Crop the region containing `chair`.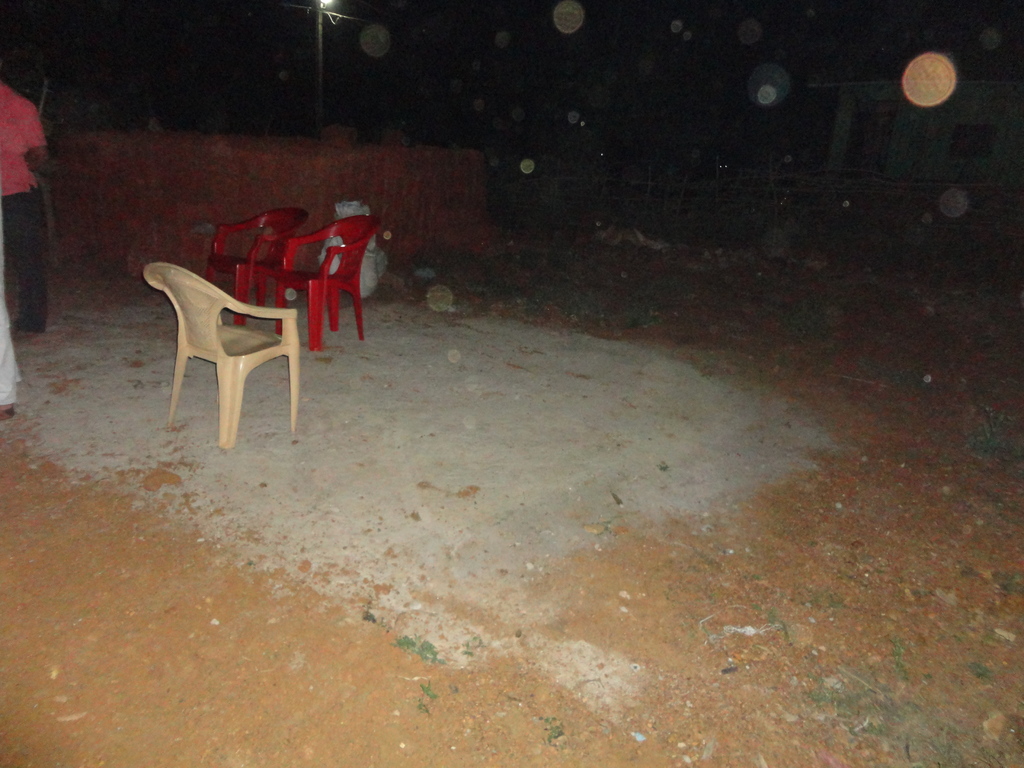
Crop region: {"left": 282, "top": 209, "right": 386, "bottom": 352}.
